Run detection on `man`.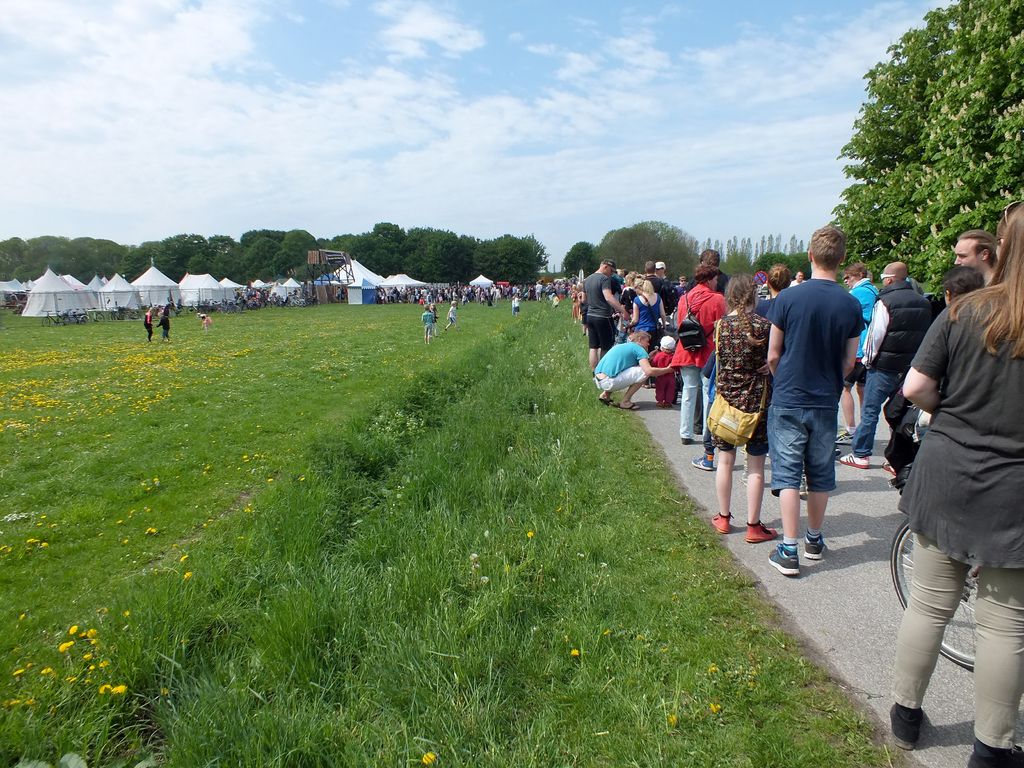
Result: left=760, top=239, right=879, bottom=579.
